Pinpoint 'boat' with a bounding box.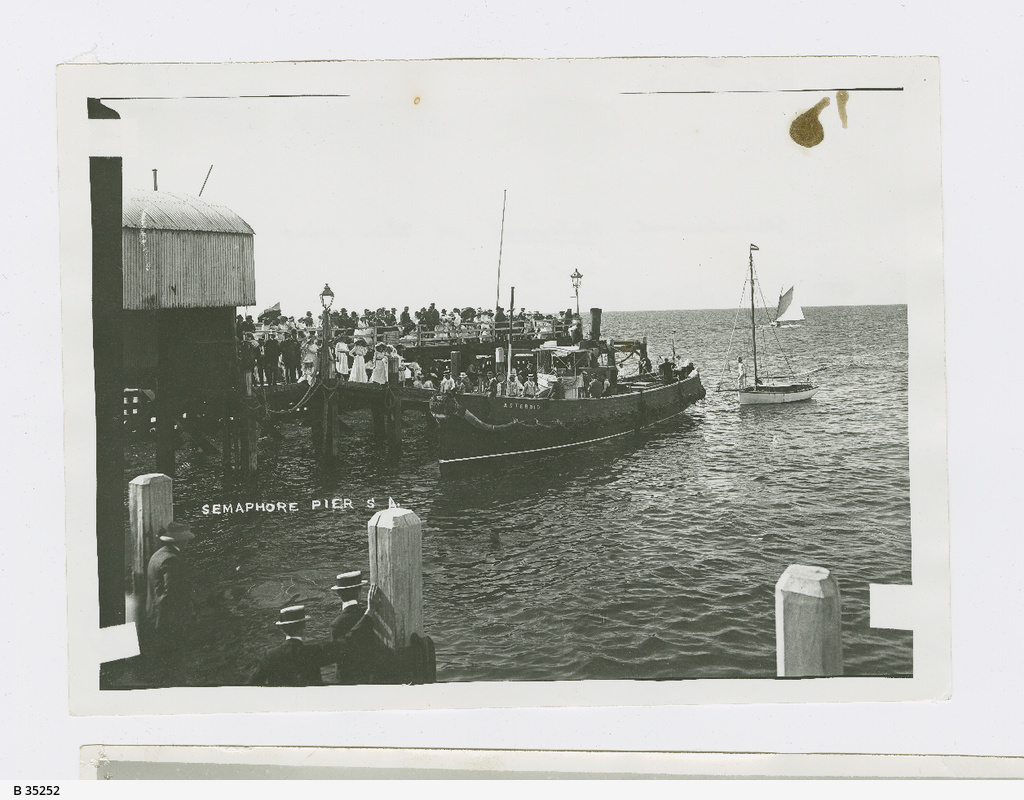
bbox=(770, 280, 807, 331).
